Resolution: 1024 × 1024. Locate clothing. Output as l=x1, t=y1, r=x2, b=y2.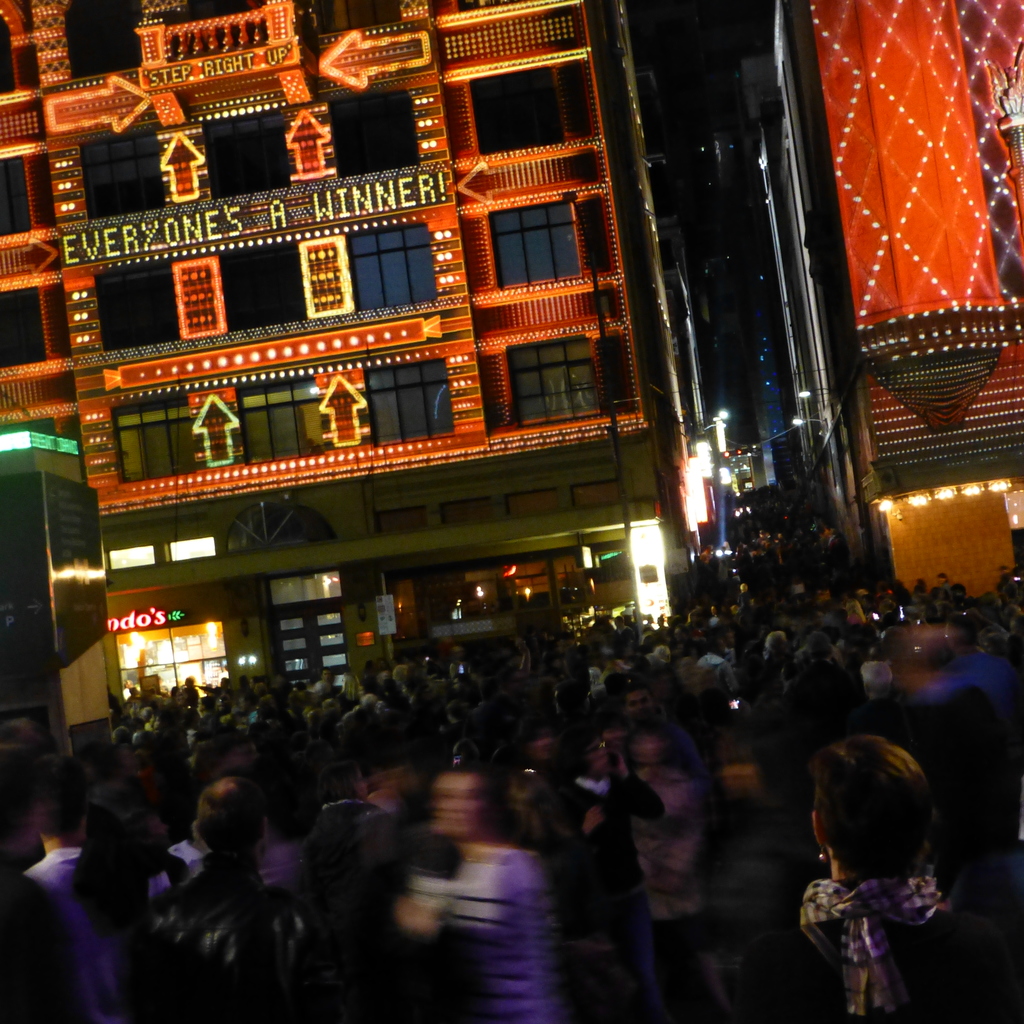
l=632, t=771, r=730, b=963.
